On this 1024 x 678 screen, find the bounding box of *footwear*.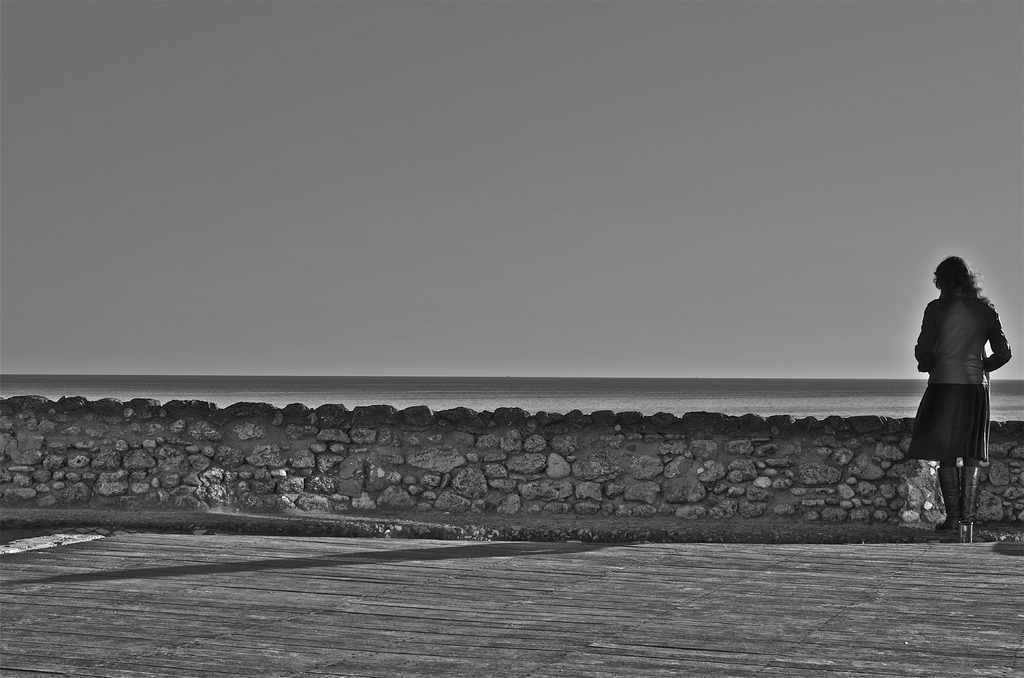
Bounding box: x1=936, y1=467, x2=957, y2=531.
